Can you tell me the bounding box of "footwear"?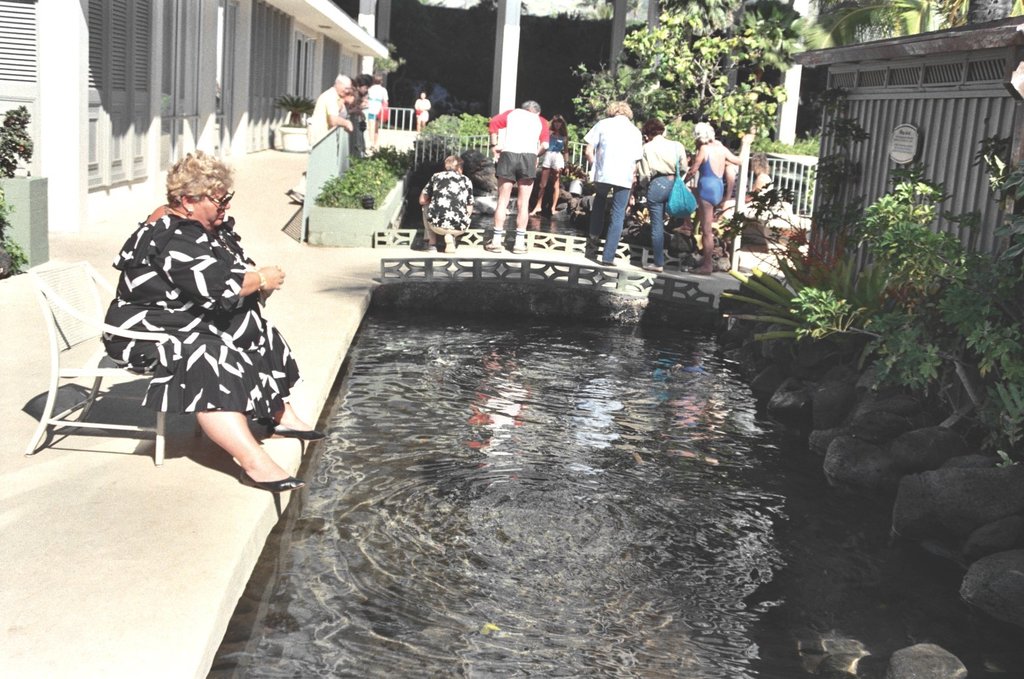
[444, 231, 455, 253].
